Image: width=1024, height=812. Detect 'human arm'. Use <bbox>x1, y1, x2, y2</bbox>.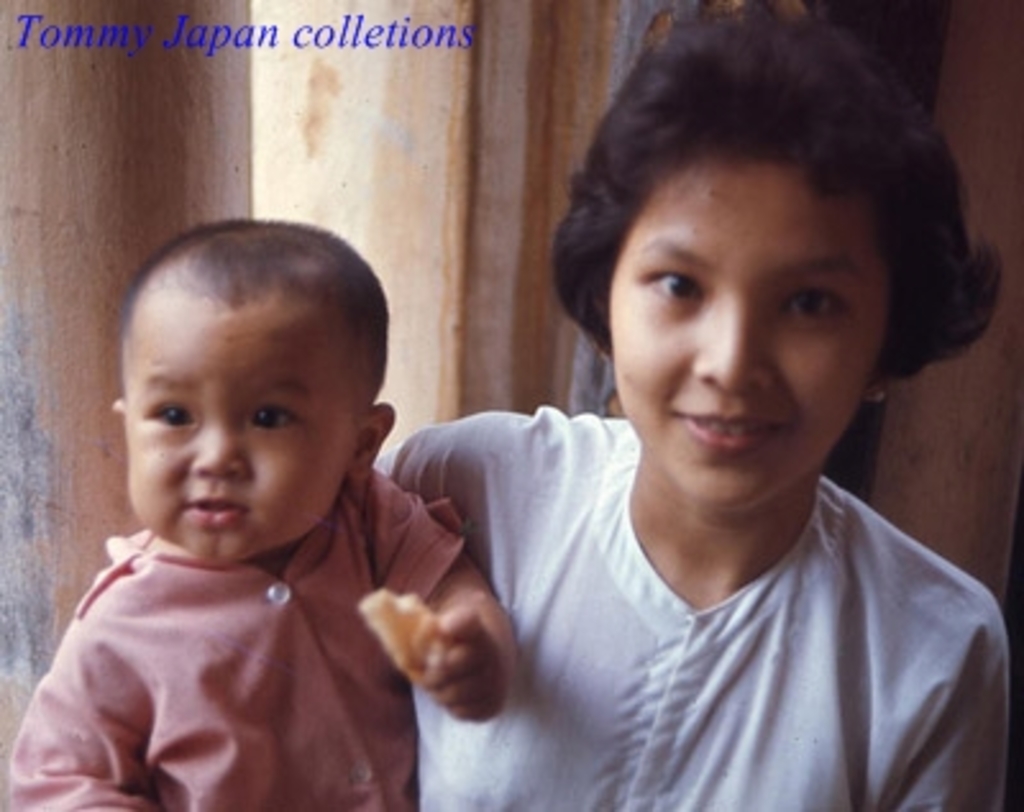
<bbox>364, 420, 499, 520</bbox>.
